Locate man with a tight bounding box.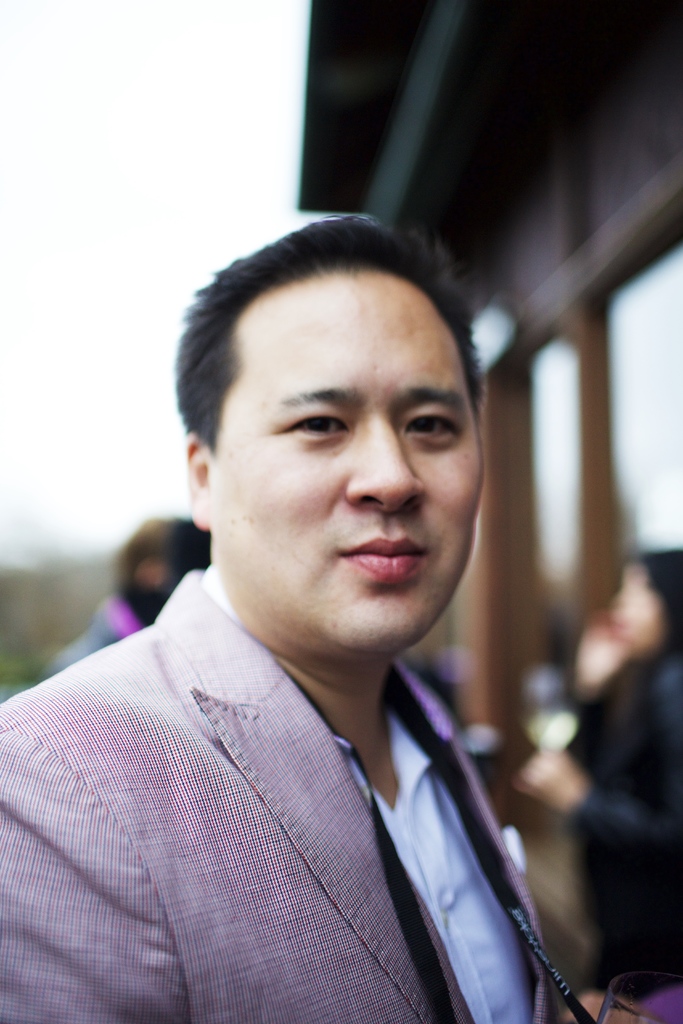
x1=0 y1=218 x2=630 y2=999.
